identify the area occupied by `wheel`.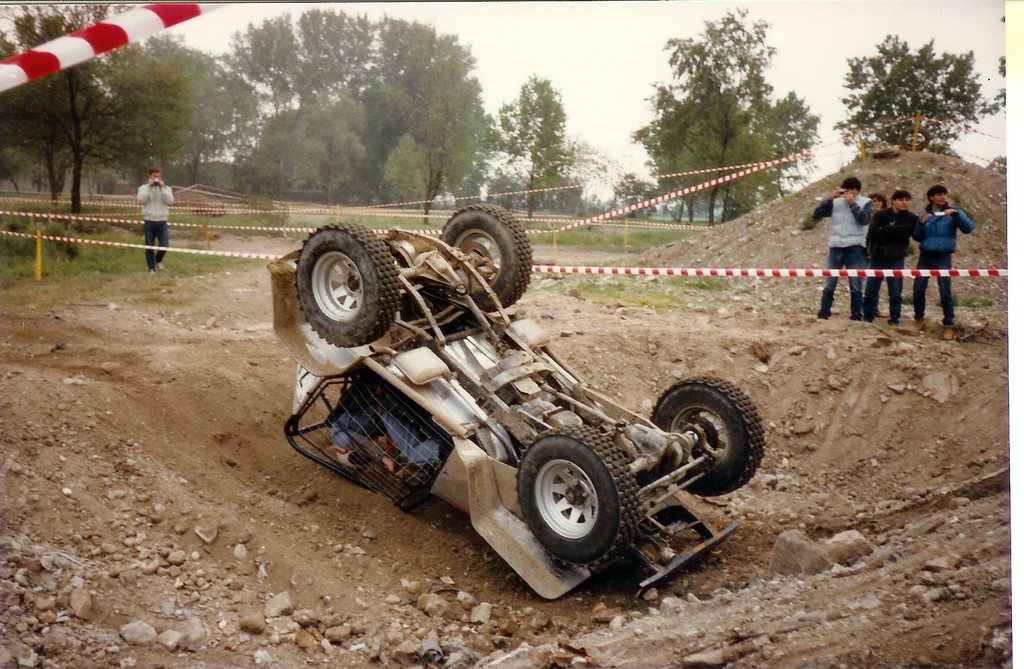
Area: bbox=(436, 203, 533, 310).
